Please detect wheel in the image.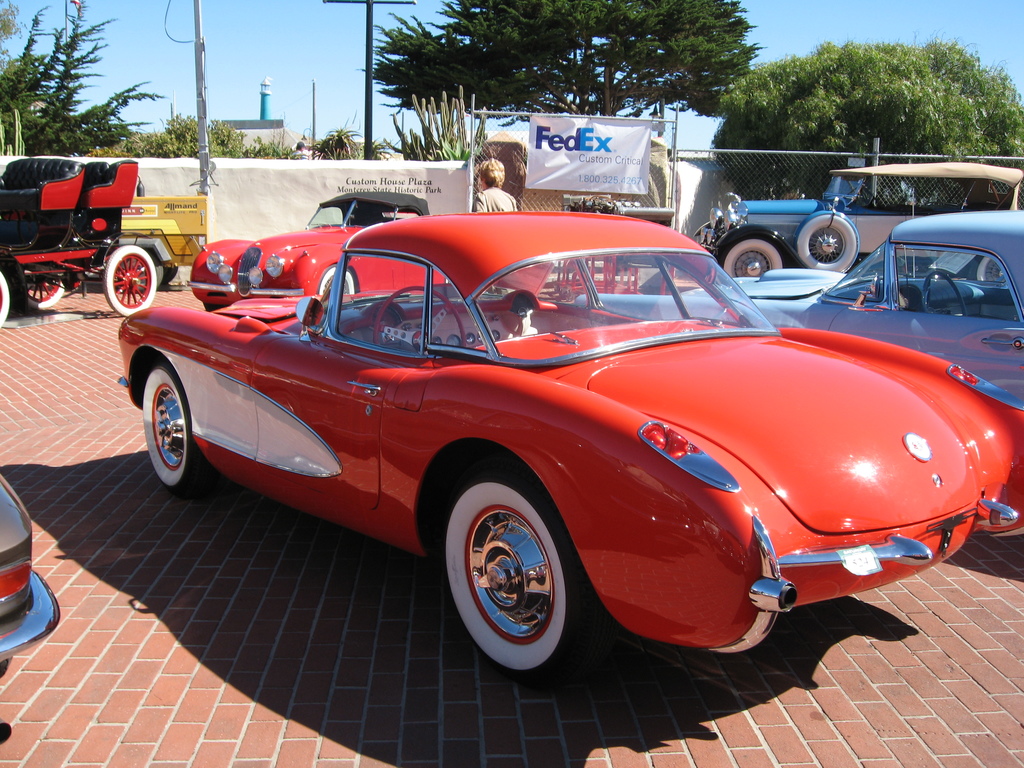
region(791, 207, 858, 269).
